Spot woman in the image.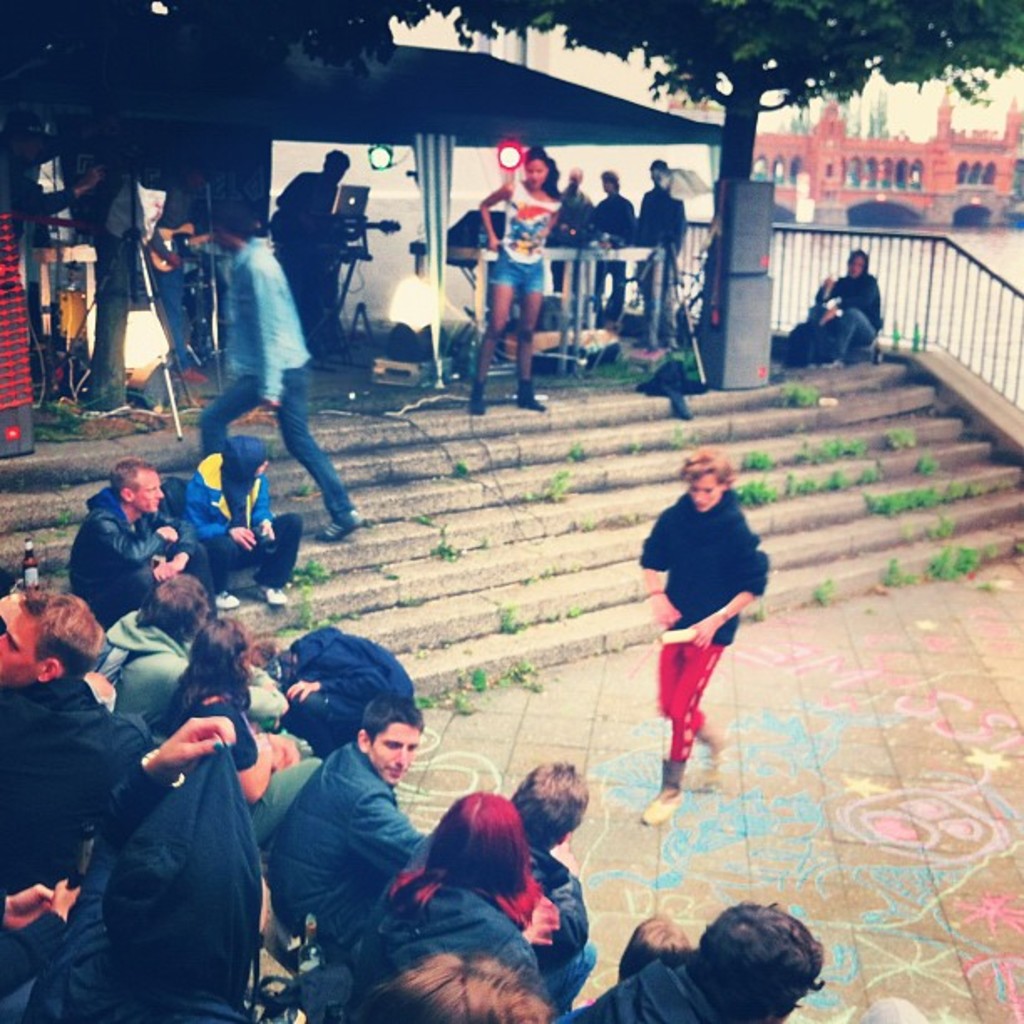
woman found at region(345, 766, 607, 1002).
